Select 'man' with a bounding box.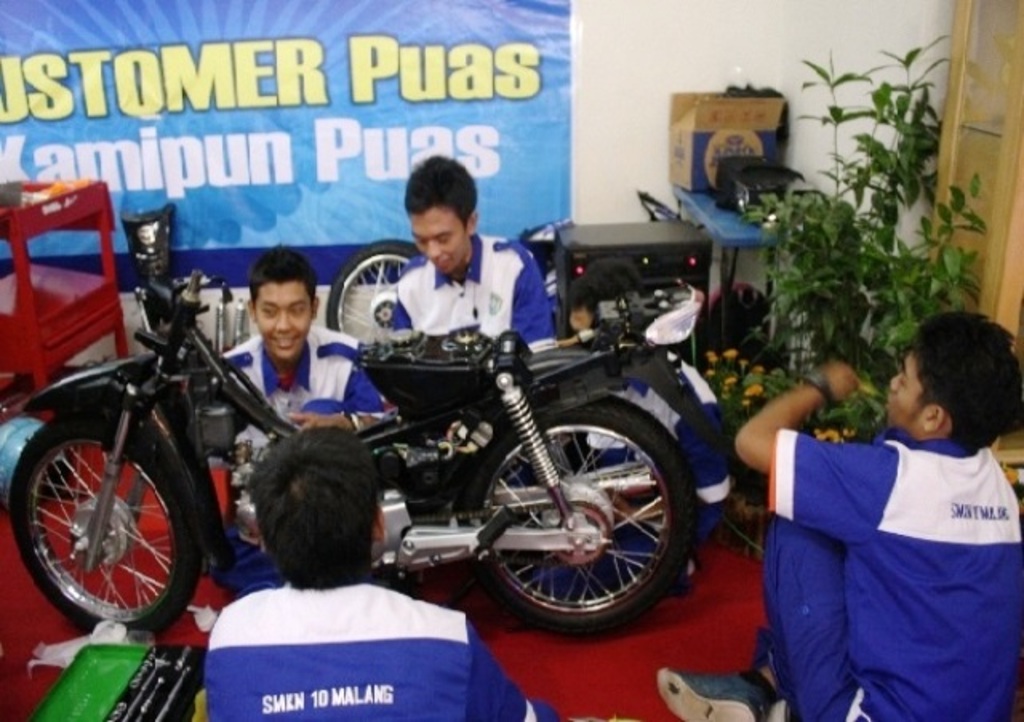
222, 251, 376, 597.
